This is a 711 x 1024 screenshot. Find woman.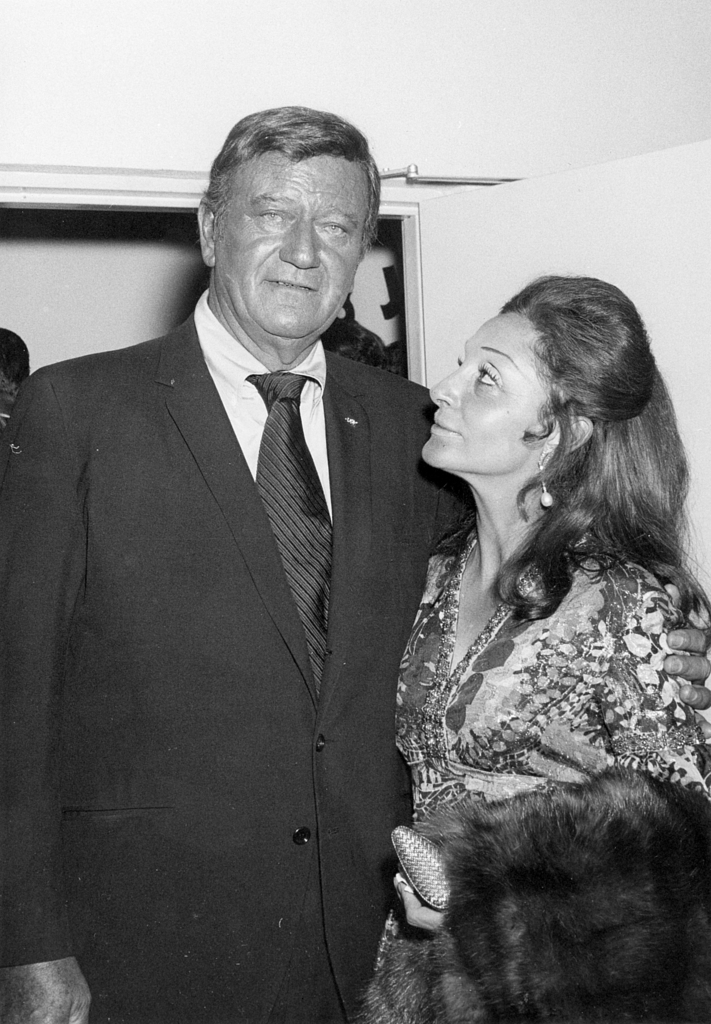
Bounding box: left=341, top=206, right=688, bottom=1023.
